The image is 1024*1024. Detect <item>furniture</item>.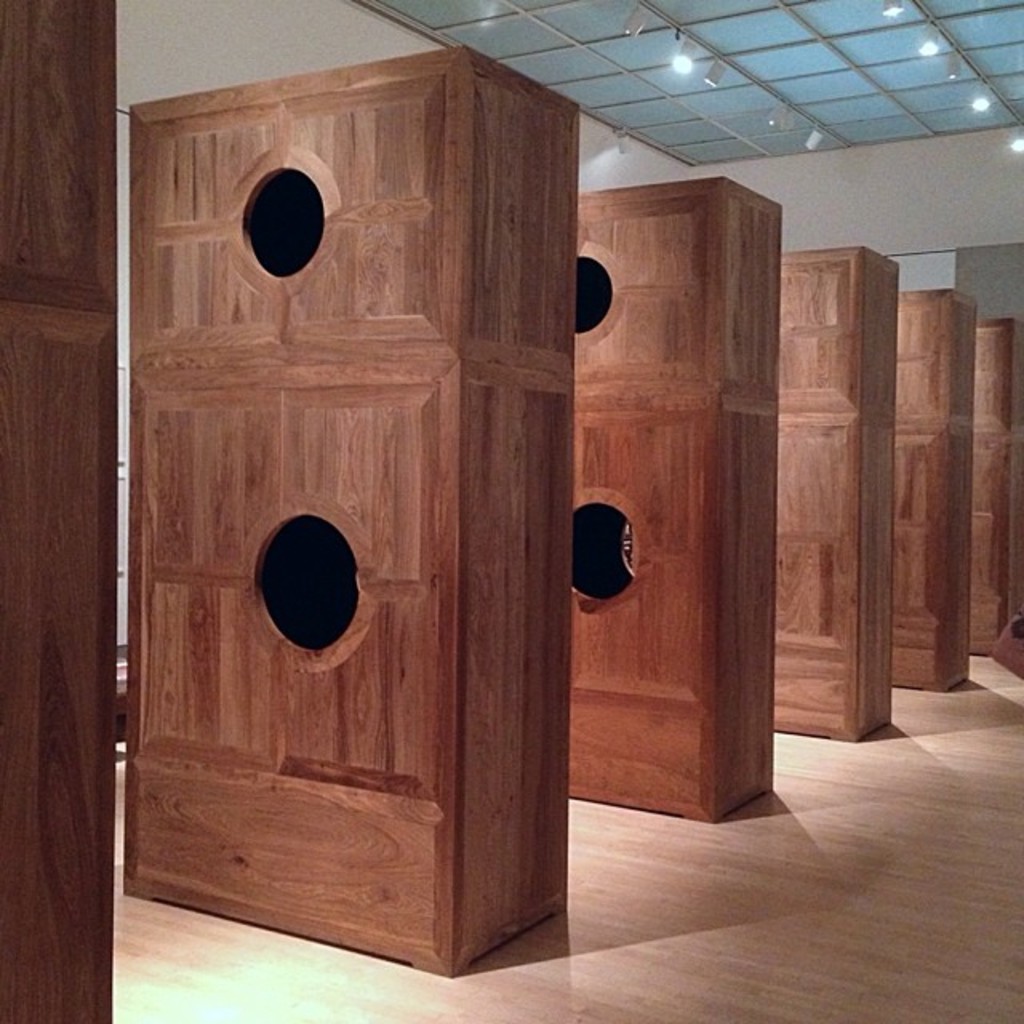
Detection: BBox(122, 37, 576, 978).
